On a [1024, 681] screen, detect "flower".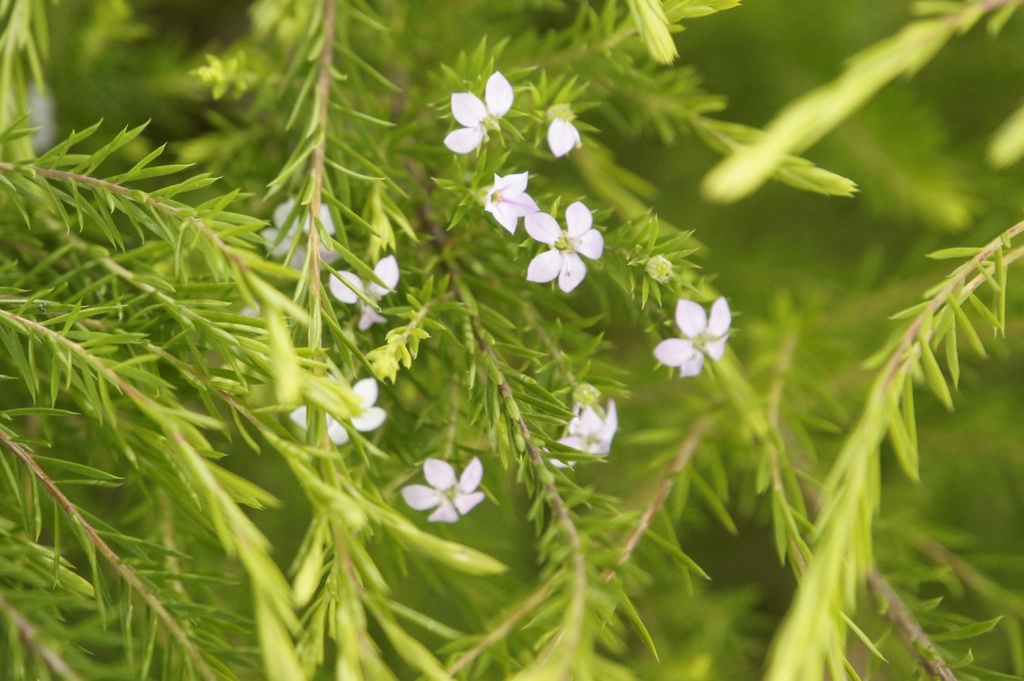
(326, 266, 401, 330).
